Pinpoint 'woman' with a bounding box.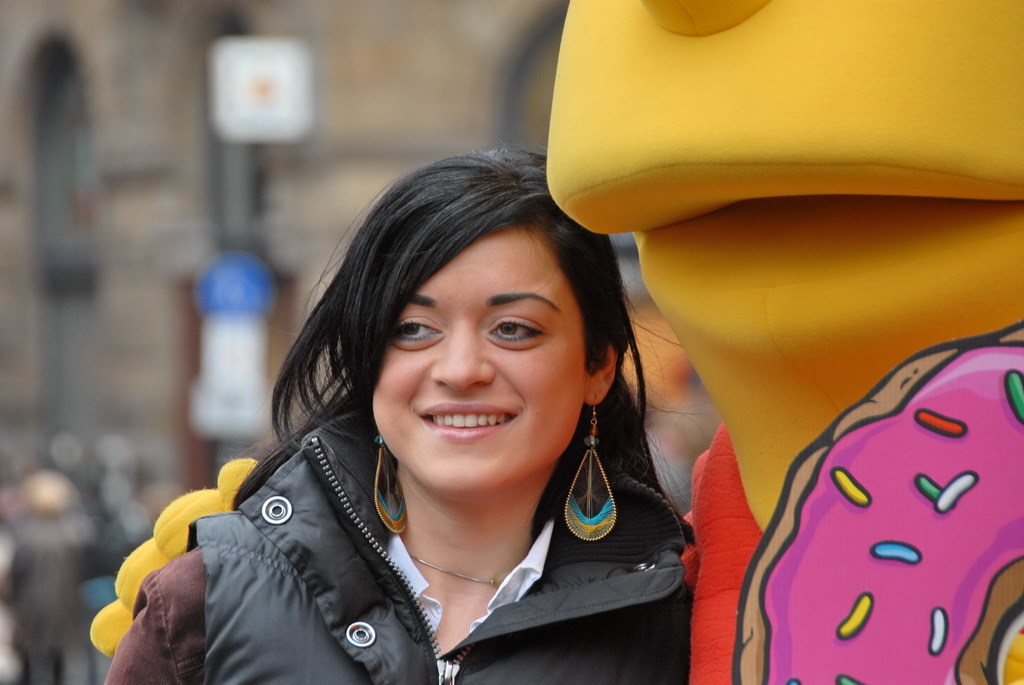
100 146 691 684.
